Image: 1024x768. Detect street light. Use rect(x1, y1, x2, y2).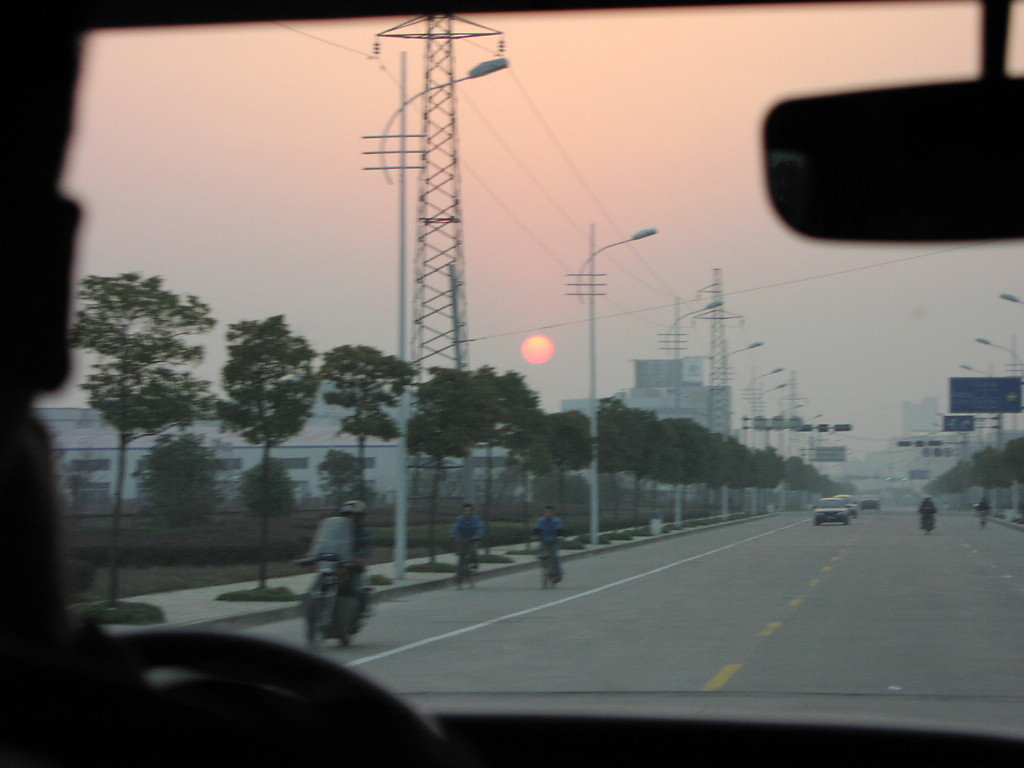
rect(717, 334, 773, 357).
